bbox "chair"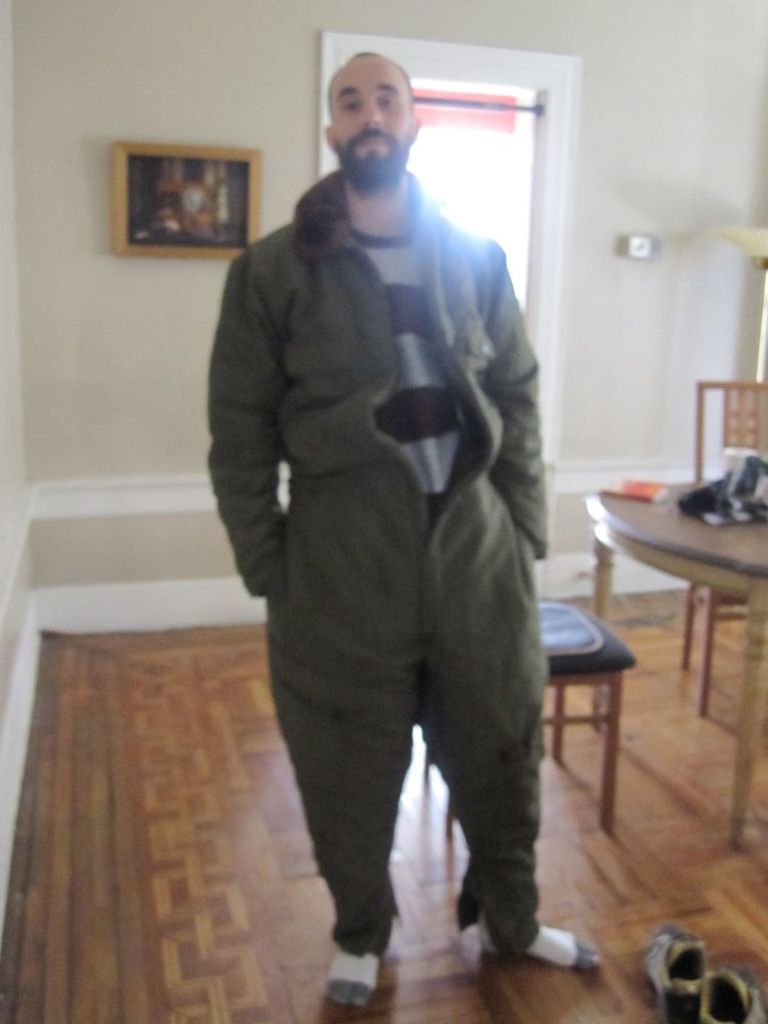
[680, 378, 767, 724]
